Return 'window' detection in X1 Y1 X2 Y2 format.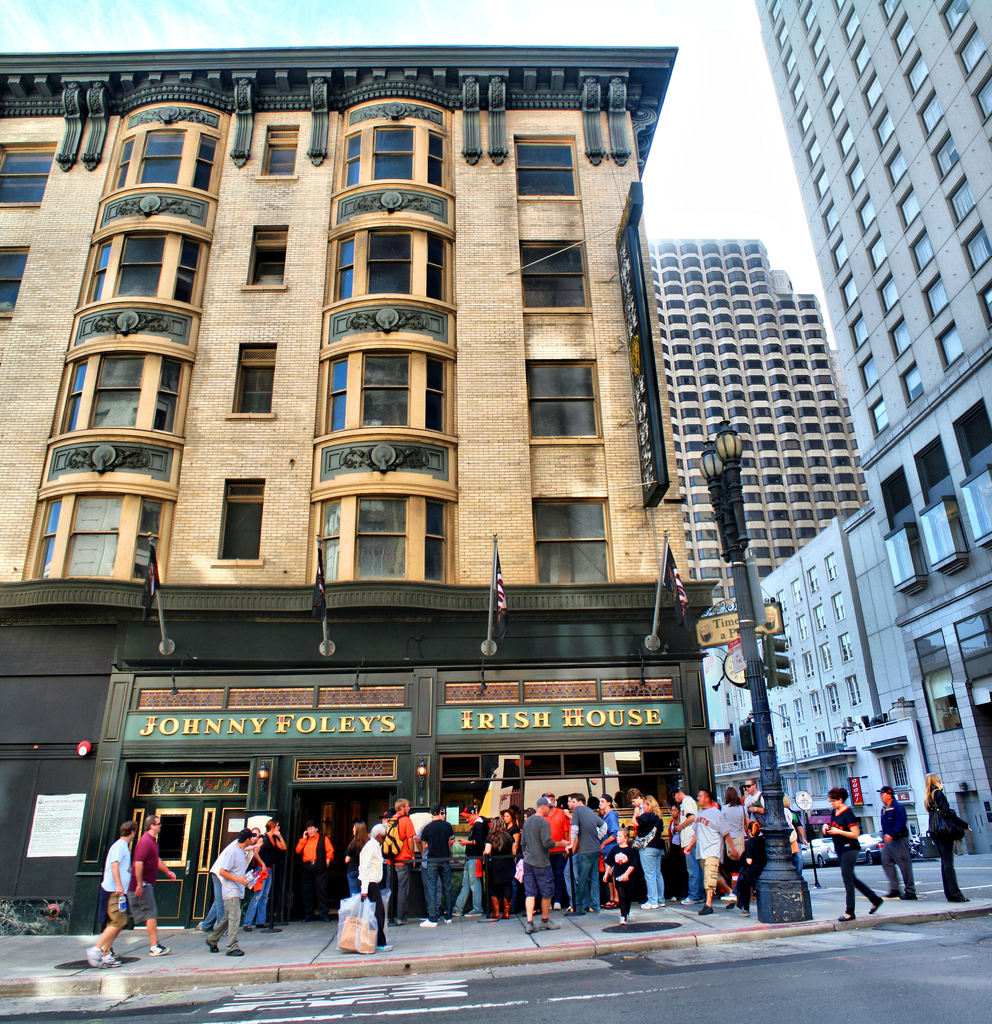
842 674 870 707.
